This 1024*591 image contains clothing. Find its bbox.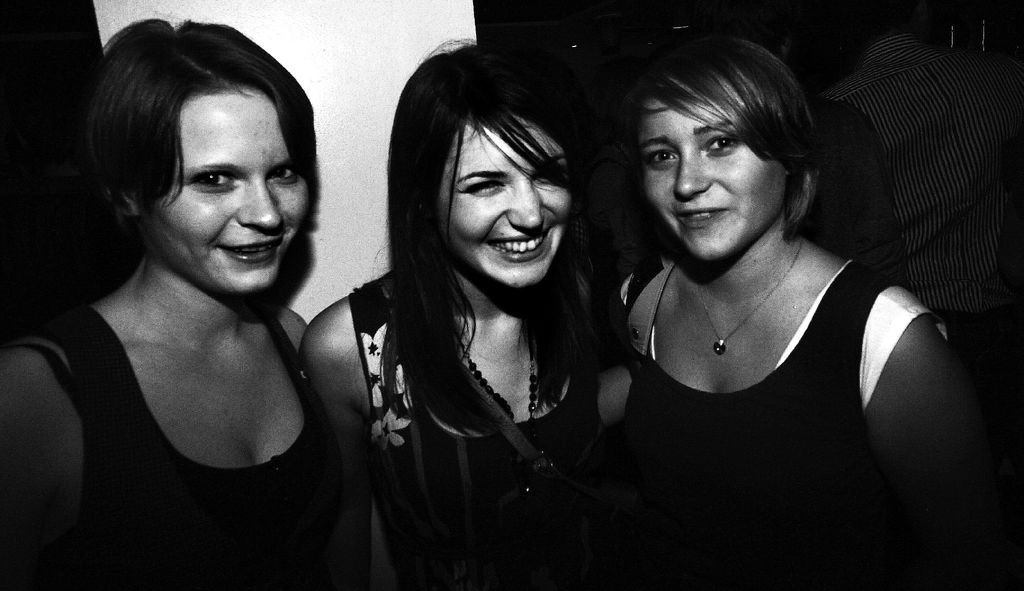
(left=342, top=268, right=601, bottom=590).
